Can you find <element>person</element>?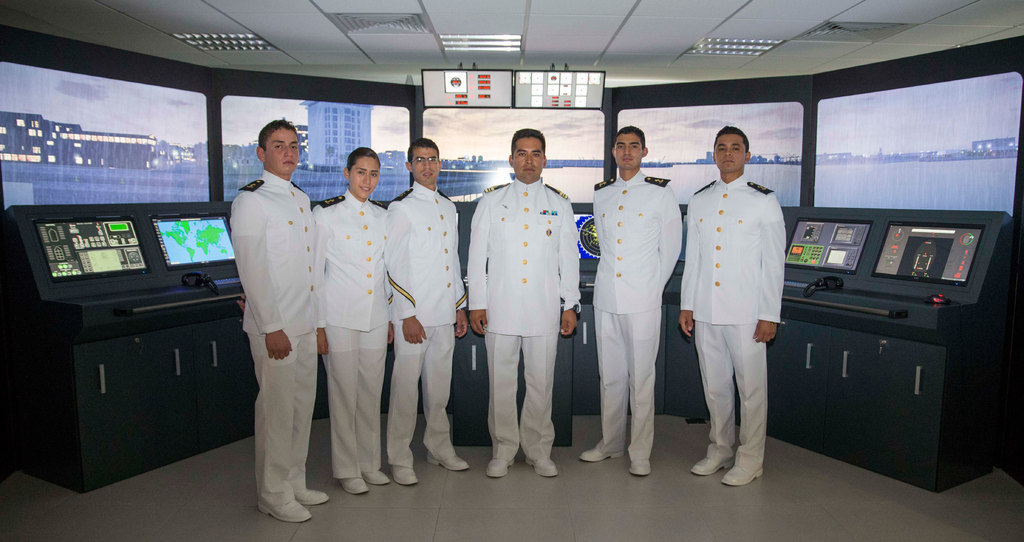
Yes, bounding box: 311,146,396,495.
